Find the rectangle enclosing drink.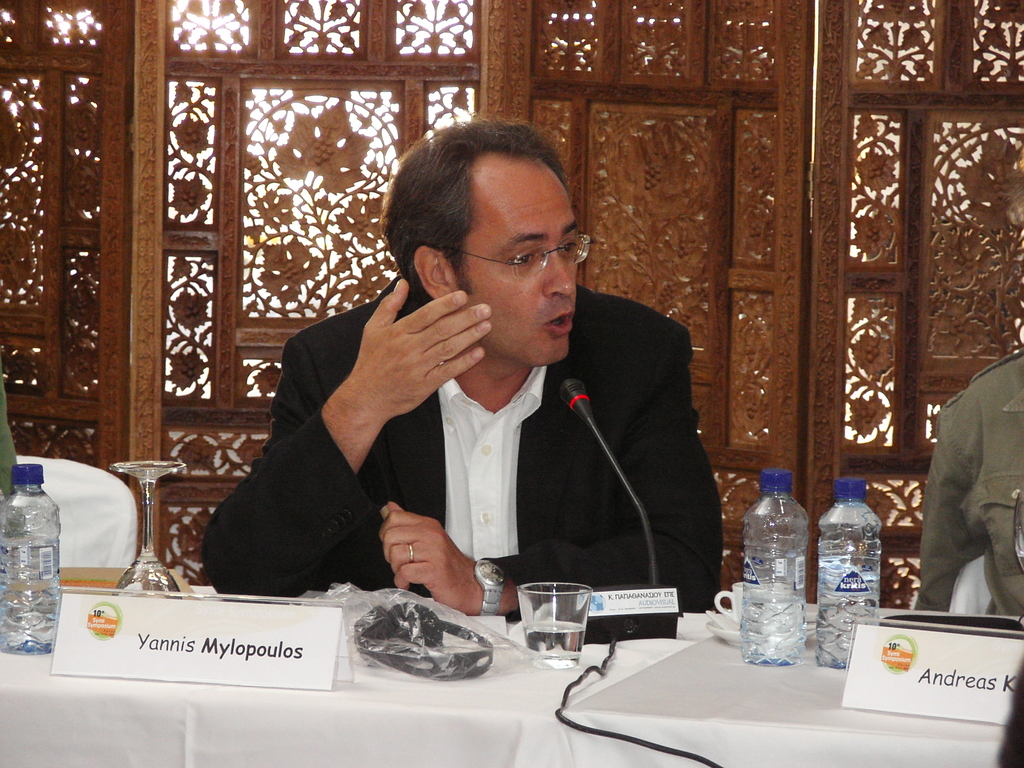
select_region(518, 616, 592, 669).
